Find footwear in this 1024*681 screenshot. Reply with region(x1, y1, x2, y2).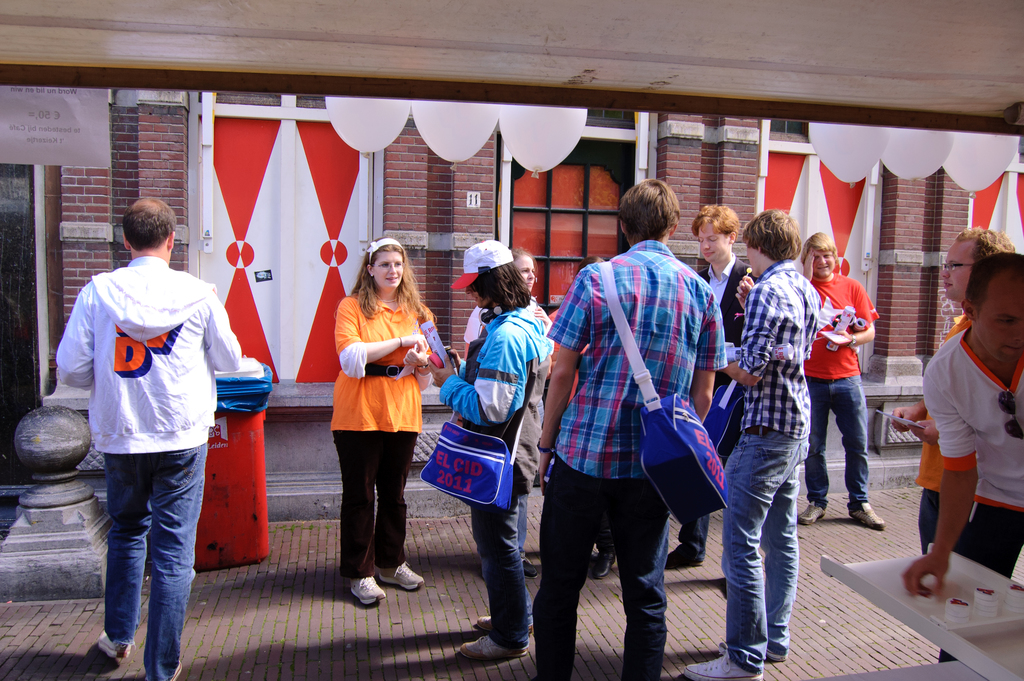
region(719, 644, 787, 662).
